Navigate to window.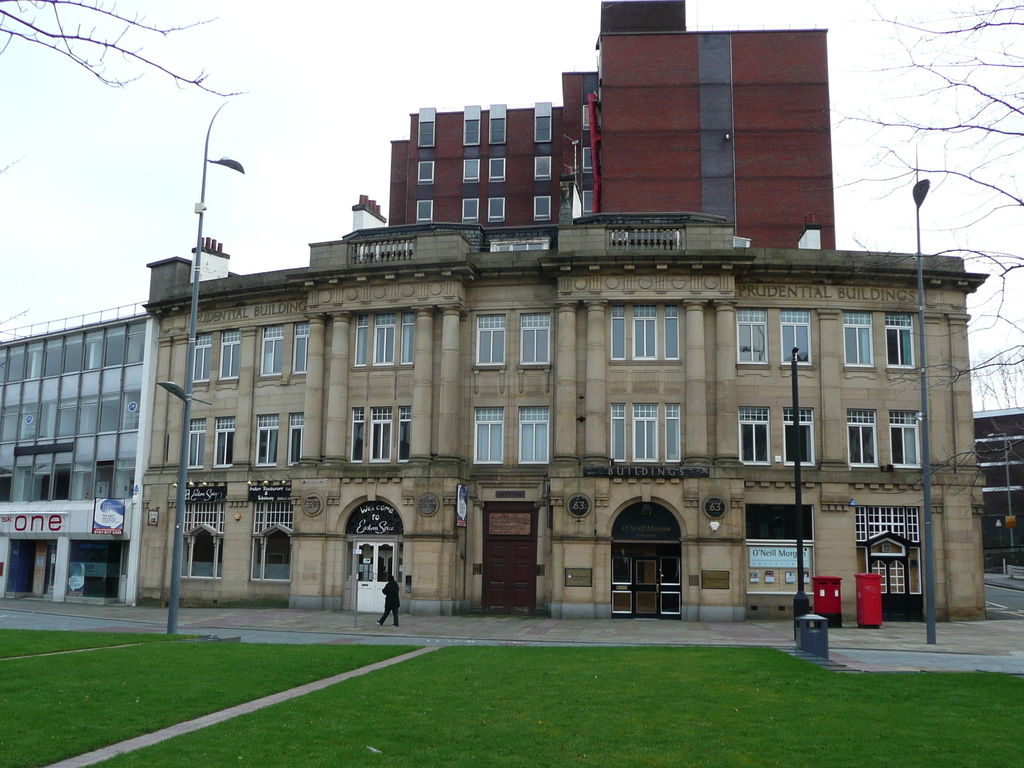
Navigation target: region(351, 404, 366, 464).
